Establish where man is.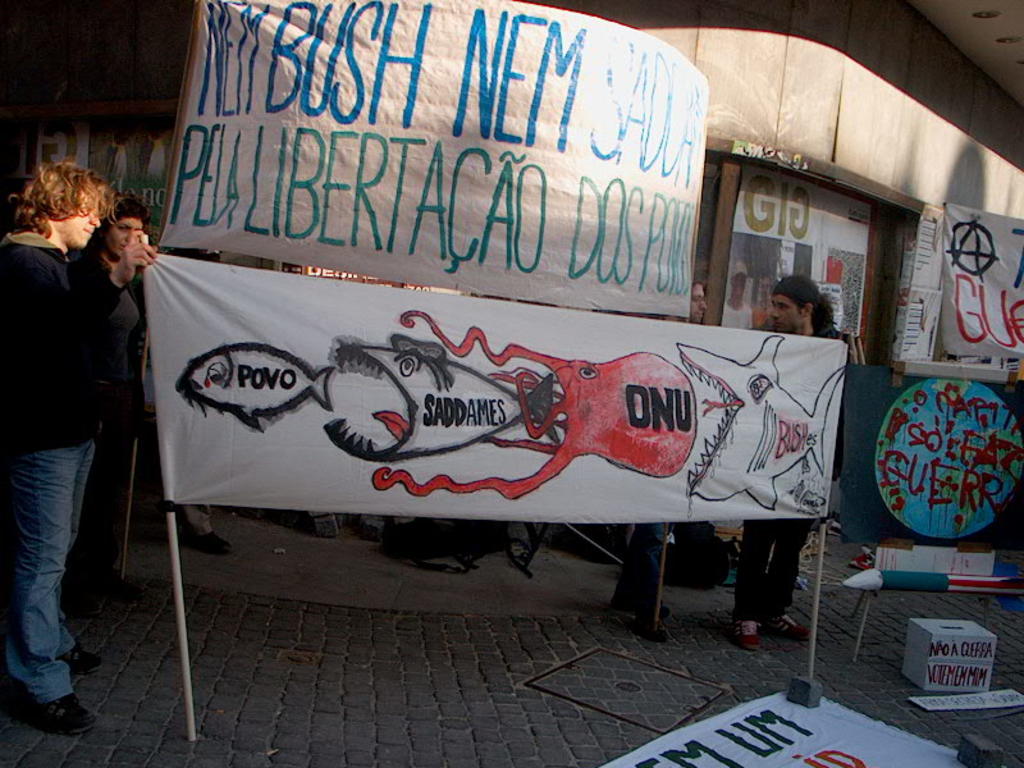
Established at <bbox>607, 275, 710, 645</bbox>.
